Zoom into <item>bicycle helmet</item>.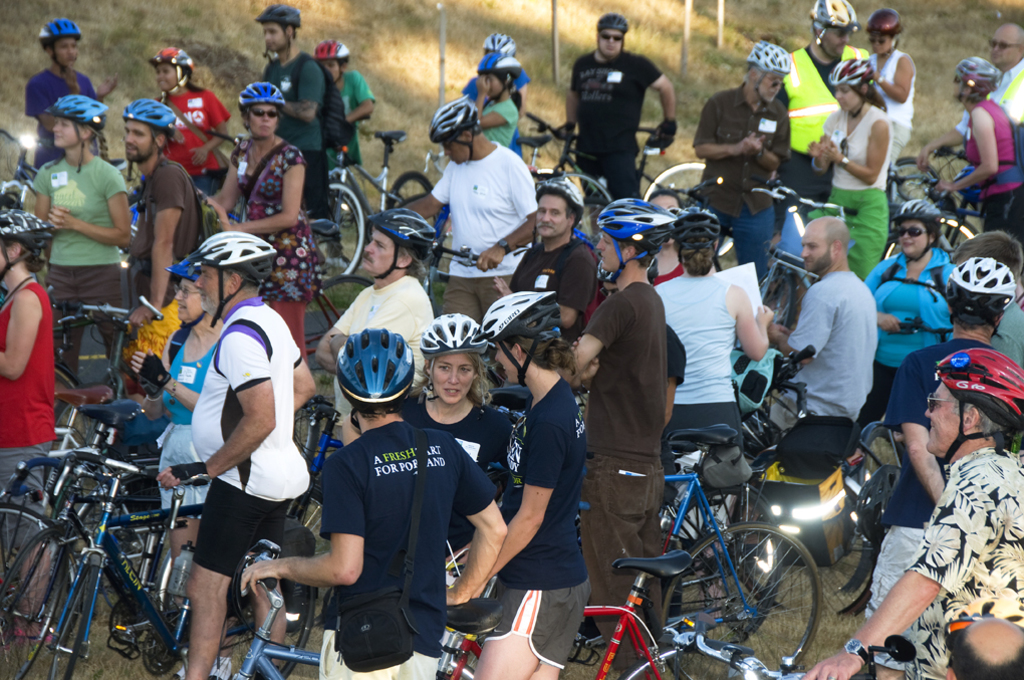
Zoom target: box=[242, 79, 277, 104].
